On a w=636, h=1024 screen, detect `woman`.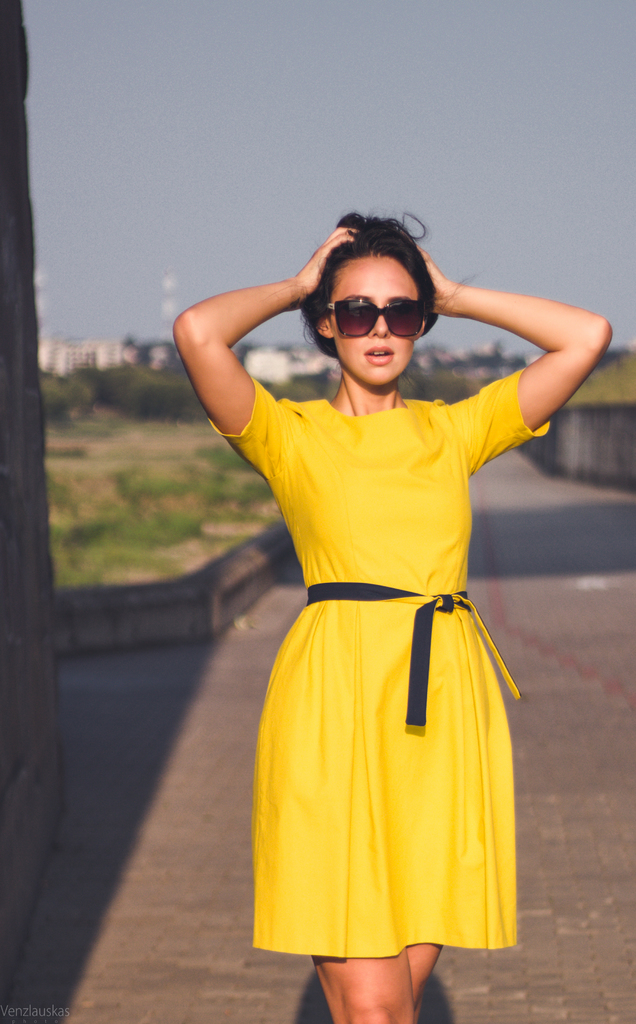
(left=190, top=185, right=571, bottom=1010).
